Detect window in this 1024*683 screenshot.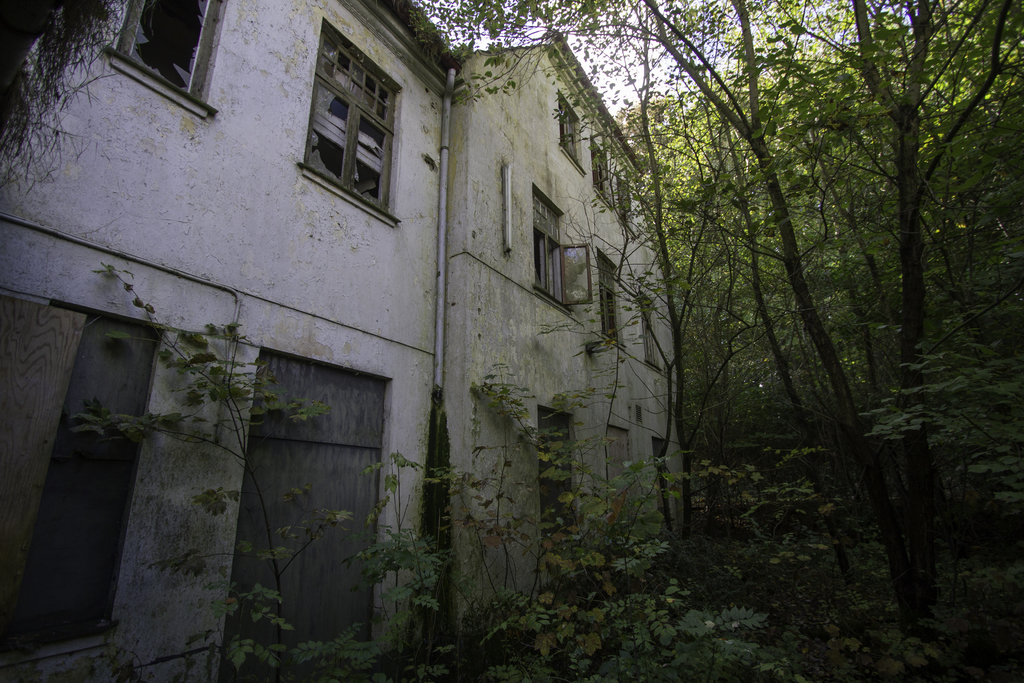
Detection: x1=110, y1=0, x2=230, y2=120.
